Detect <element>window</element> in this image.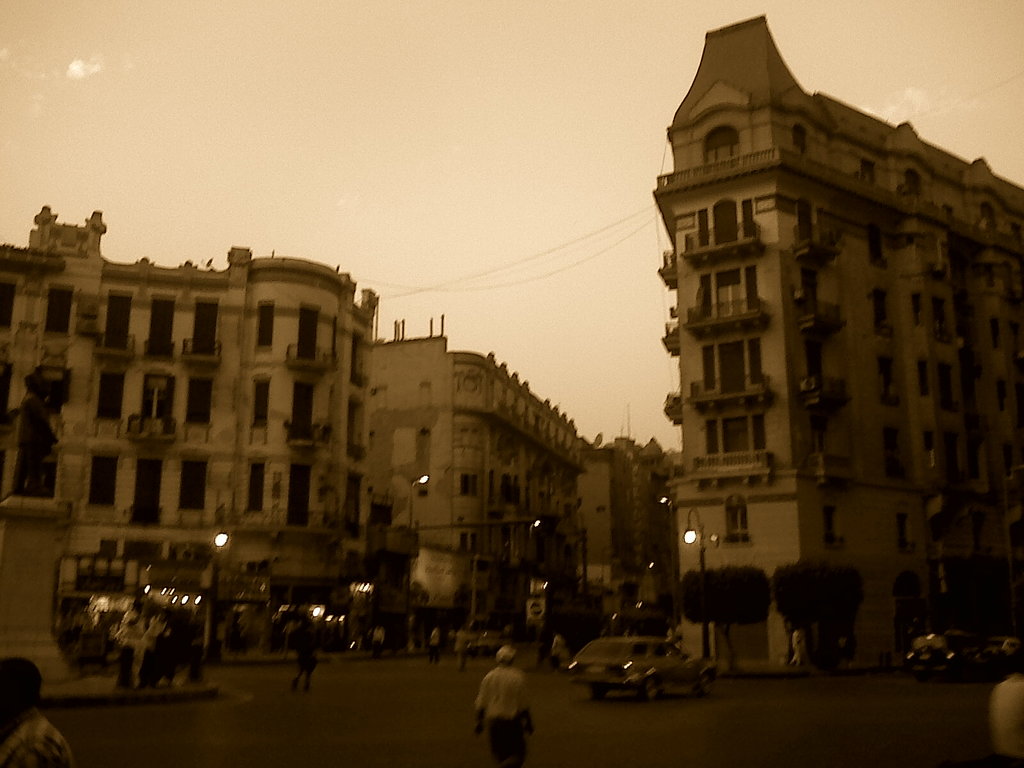
Detection: (802, 268, 829, 326).
